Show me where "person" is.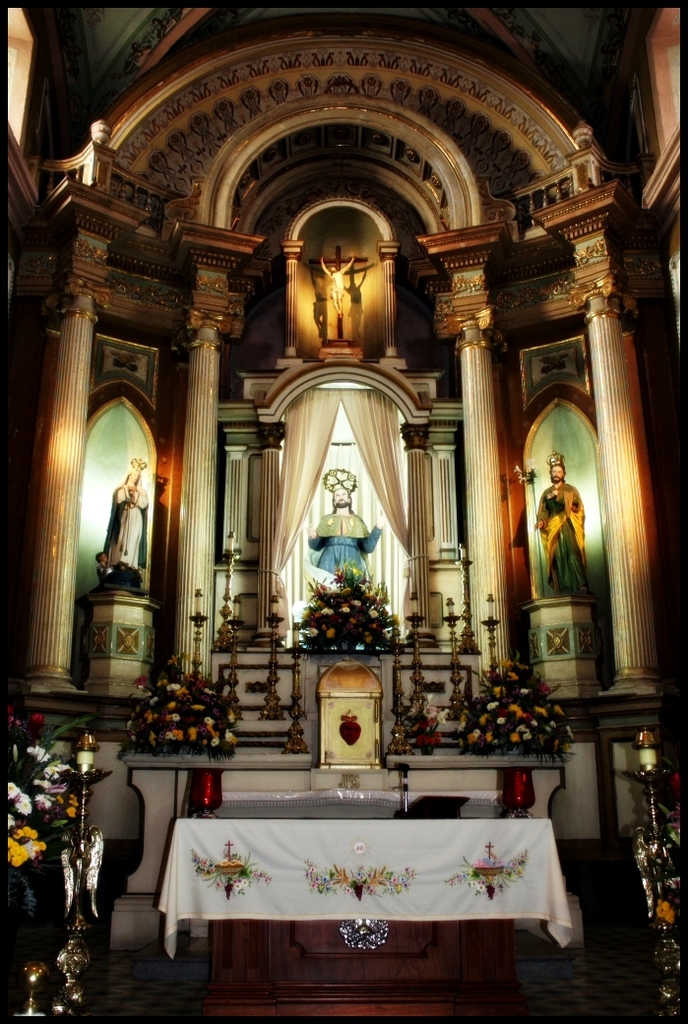
"person" is at <region>305, 484, 389, 577</region>.
